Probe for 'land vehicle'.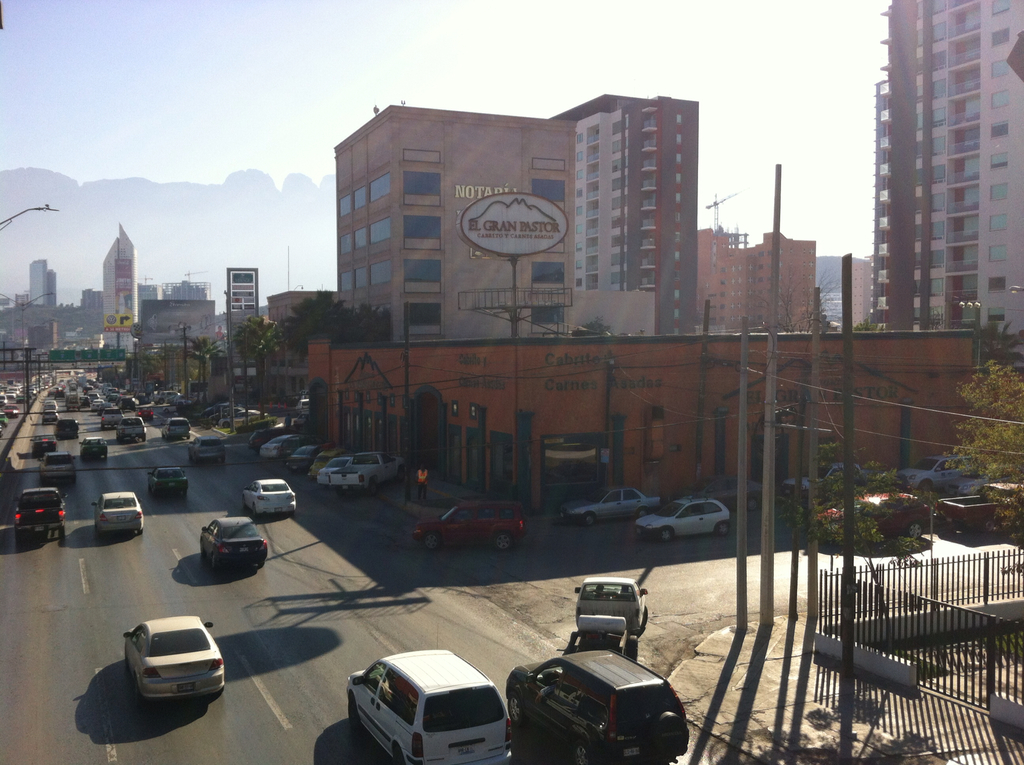
Probe result: <bbox>785, 467, 866, 492</bbox>.
